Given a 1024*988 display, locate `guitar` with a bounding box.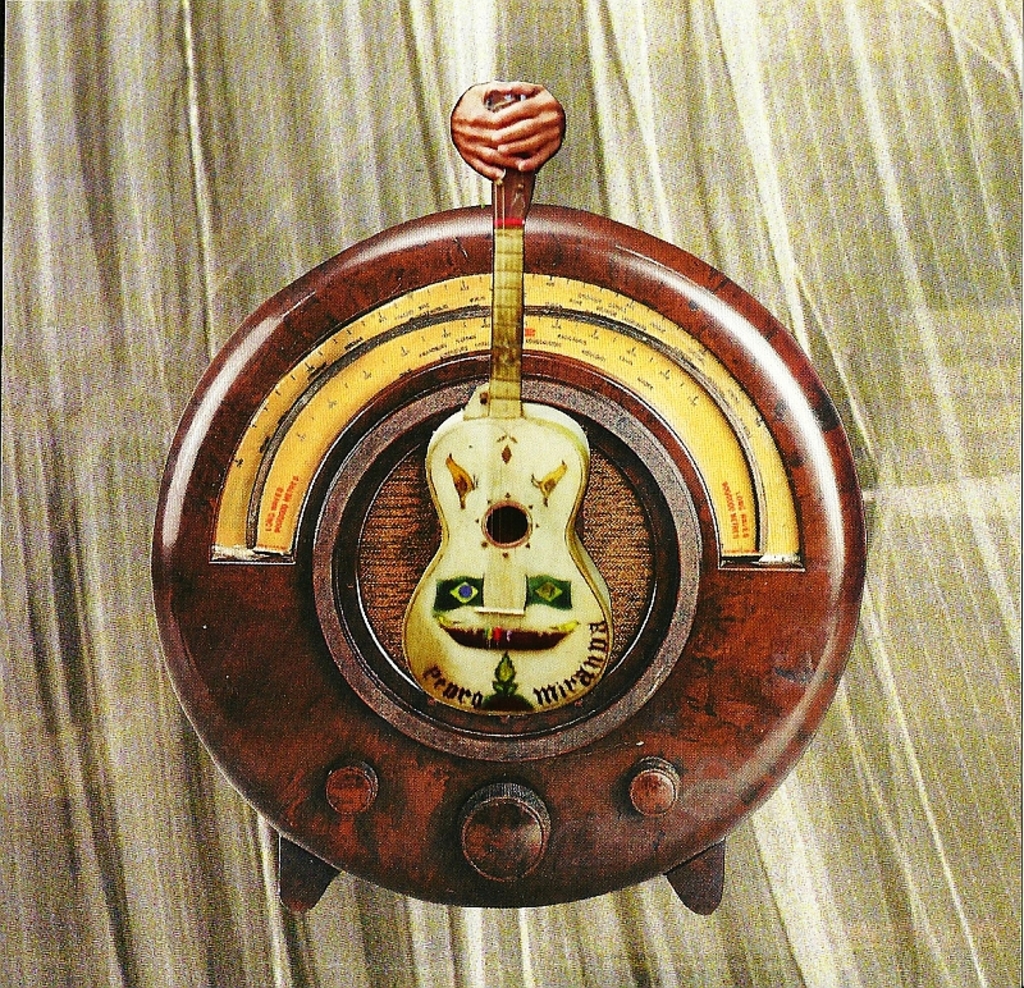
Located: detection(390, 170, 616, 723).
